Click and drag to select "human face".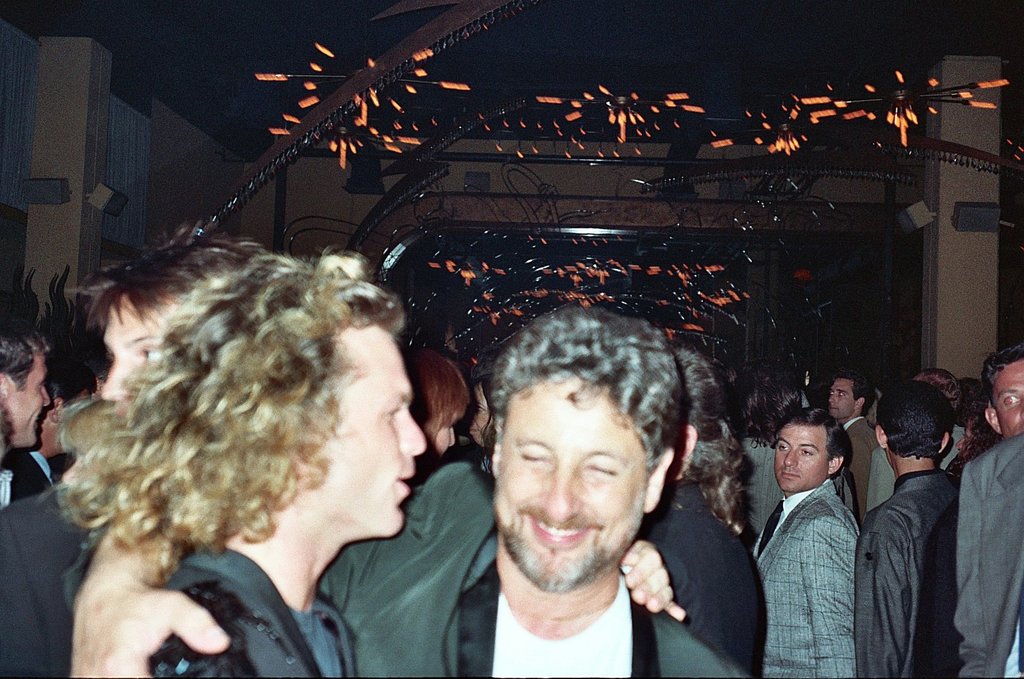
Selection: [774,427,833,499].
